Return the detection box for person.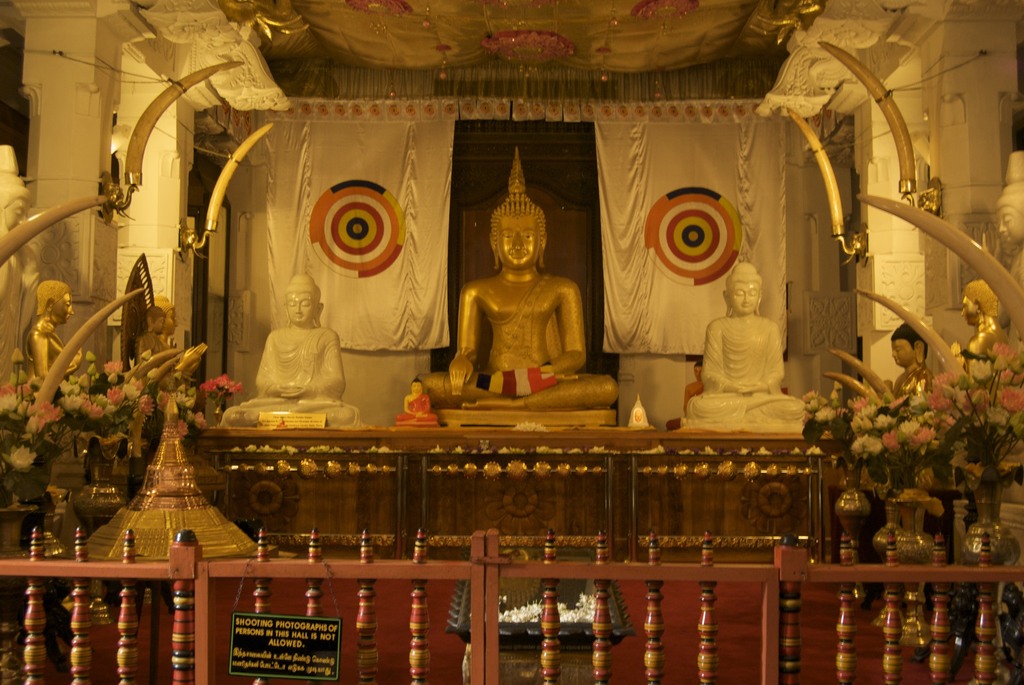
Rect(688, 262, 808, 424).
